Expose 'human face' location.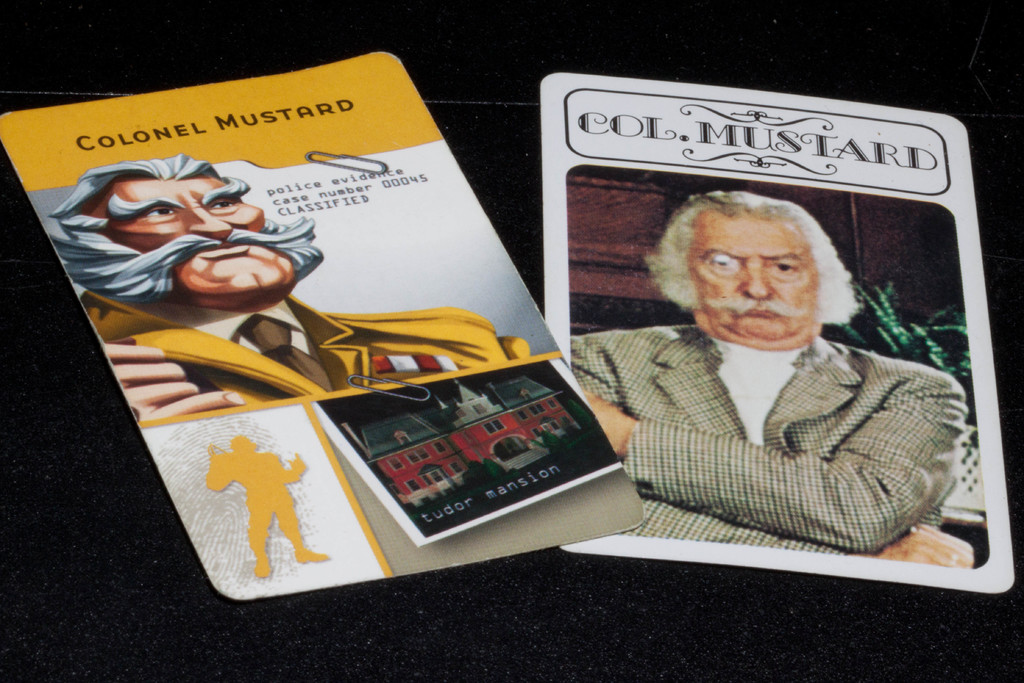
Exposed at (106,176,314,298).
